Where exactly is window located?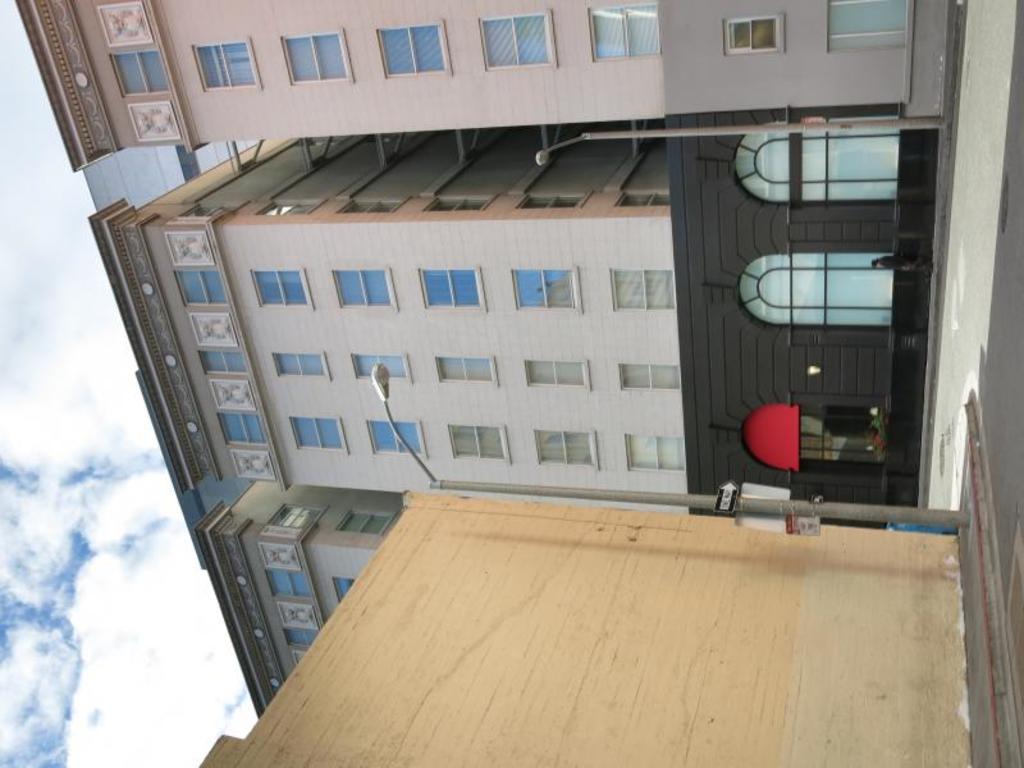
Its bounding box is bbox=[270, 351, 333, 375].
